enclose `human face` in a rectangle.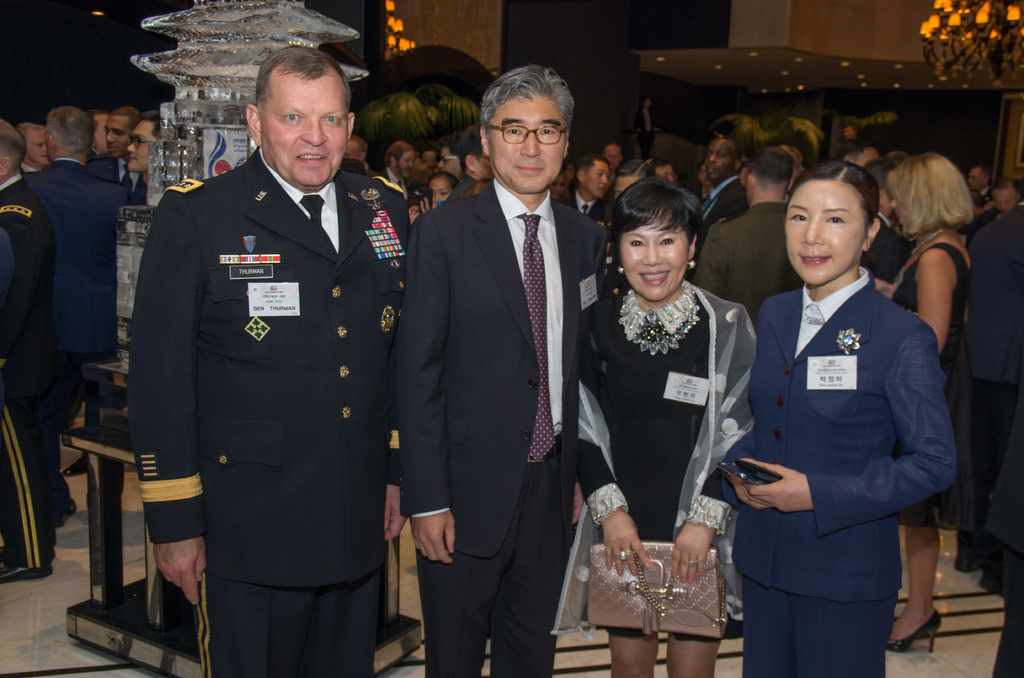
{"left": 436, "top": 147, "right": 460, "bottom": 180}.
